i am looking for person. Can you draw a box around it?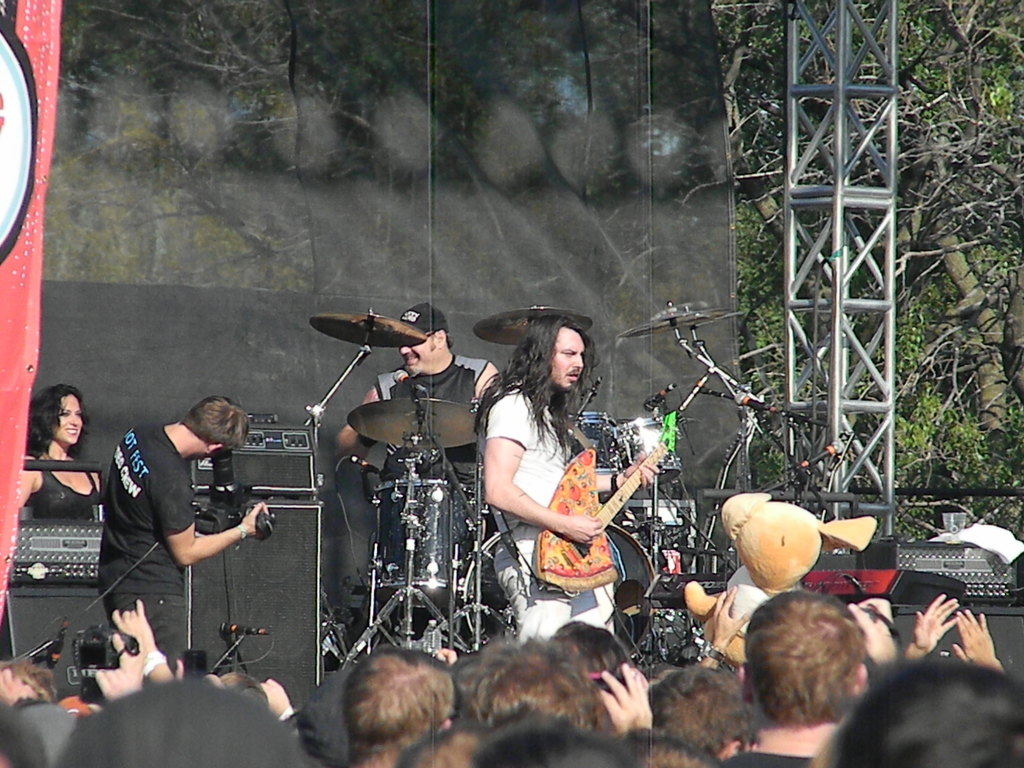
Sure, the bounding box is [left=478, top=308, right=658, bottom=642].
